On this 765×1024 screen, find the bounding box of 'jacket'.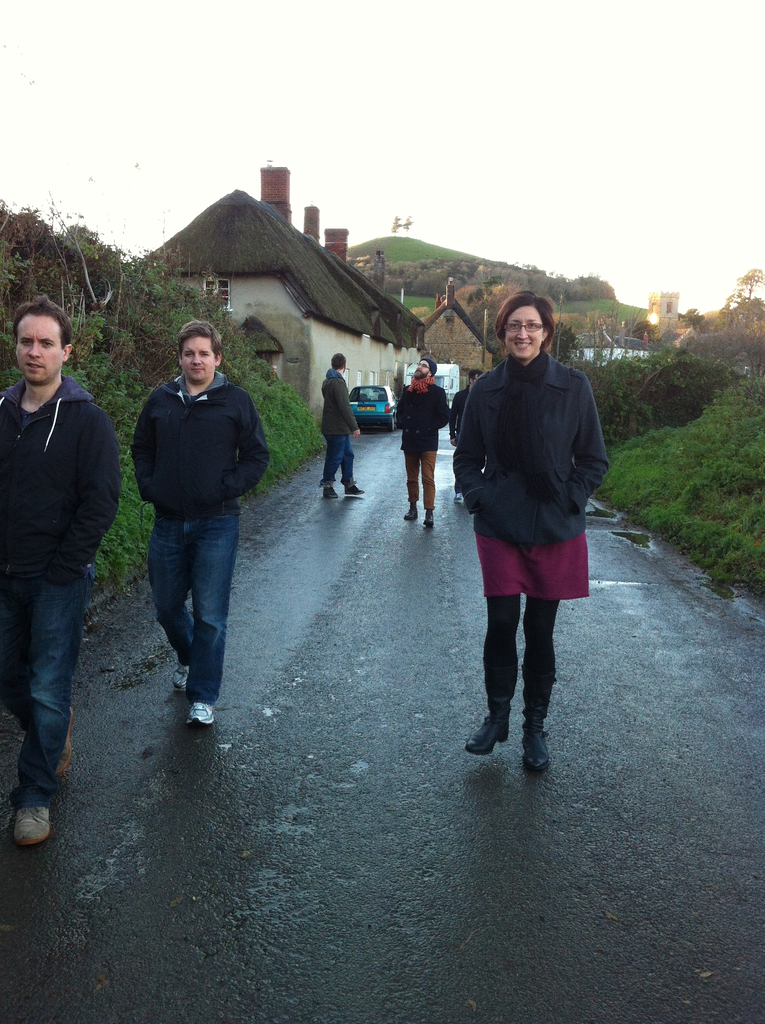
Bounding box: <region>455, 344, 608, 554</region>.
